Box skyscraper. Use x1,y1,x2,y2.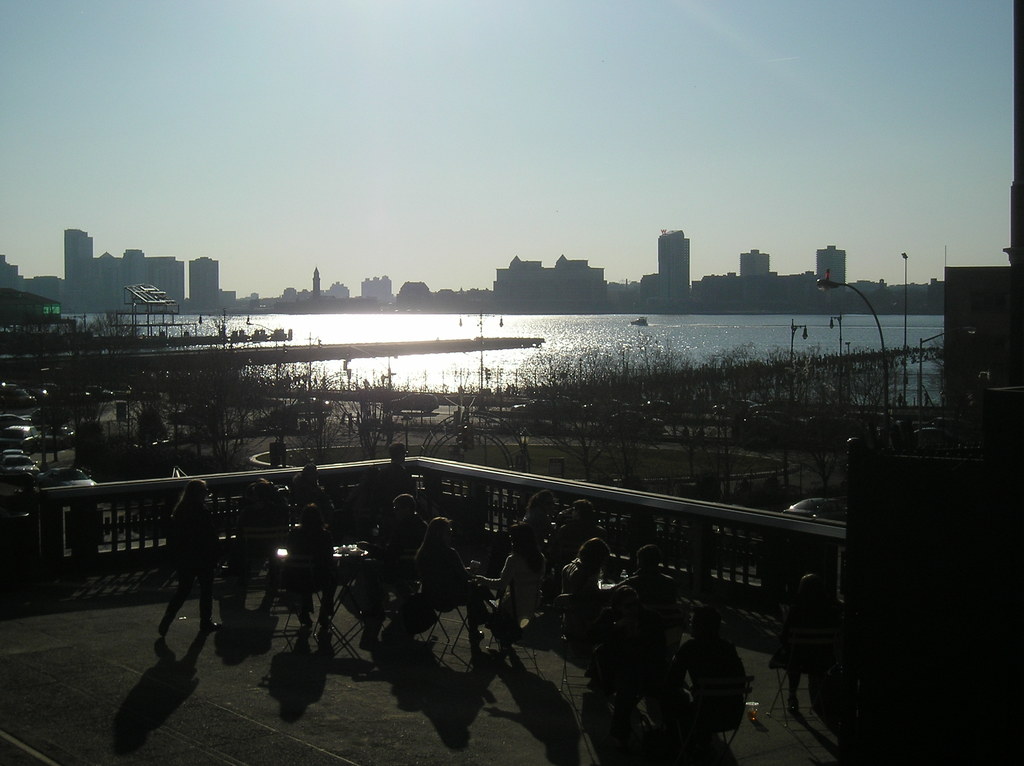
54,224,109,323.
